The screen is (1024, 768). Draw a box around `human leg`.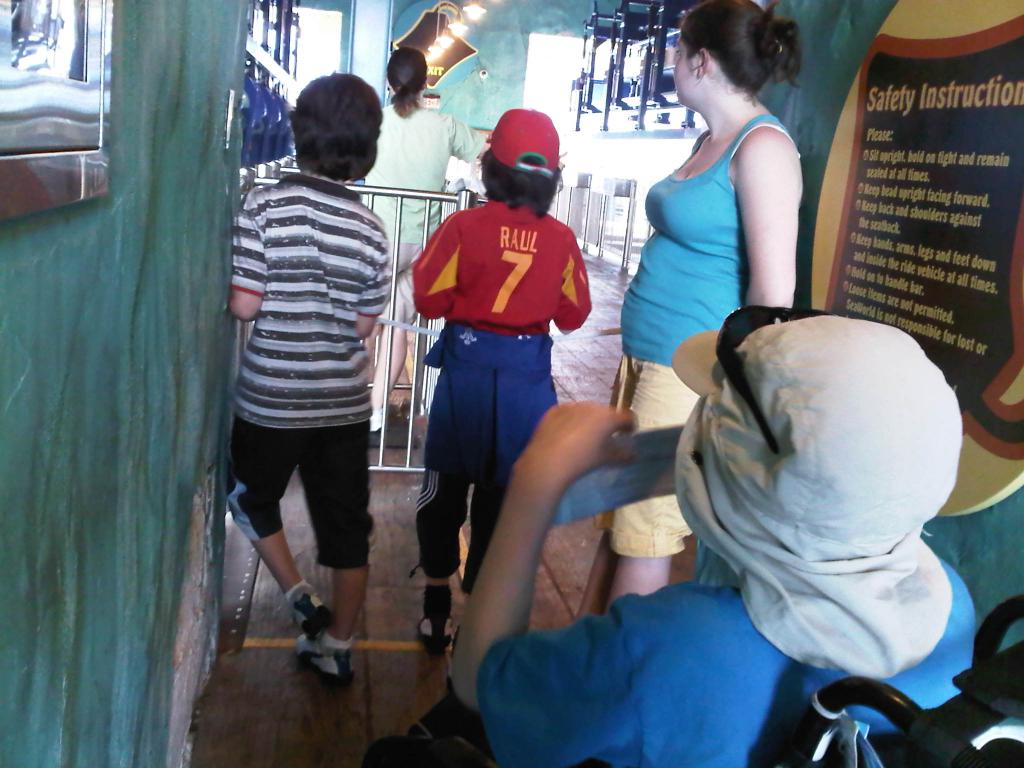
417, 371, 484, 651.
